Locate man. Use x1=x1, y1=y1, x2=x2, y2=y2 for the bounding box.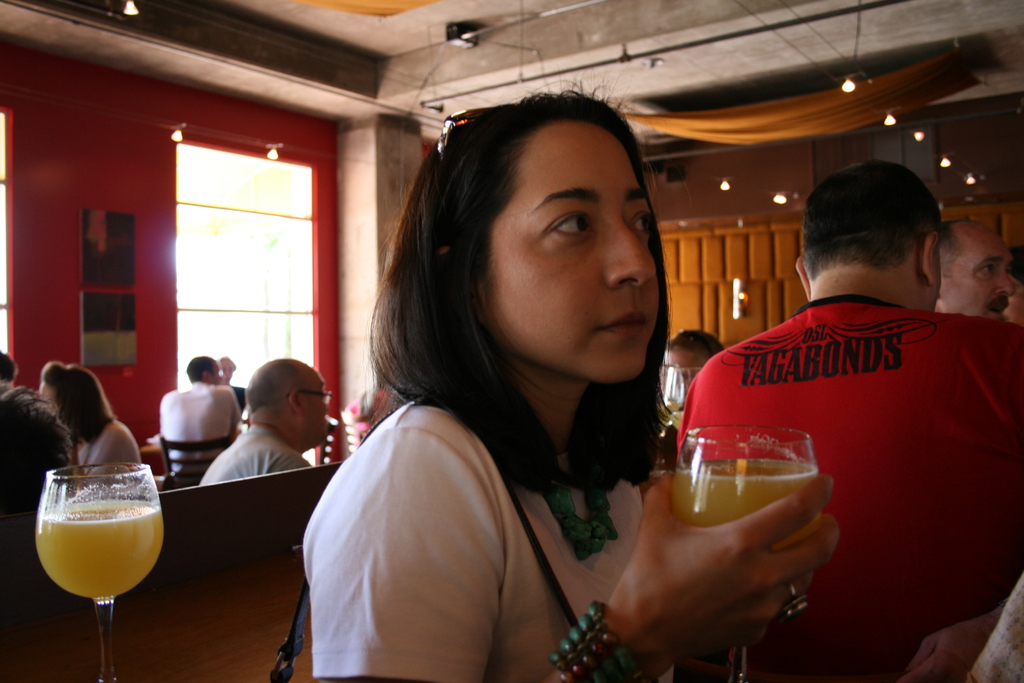
x1=195, y1=357, x2=338, y2=493.
